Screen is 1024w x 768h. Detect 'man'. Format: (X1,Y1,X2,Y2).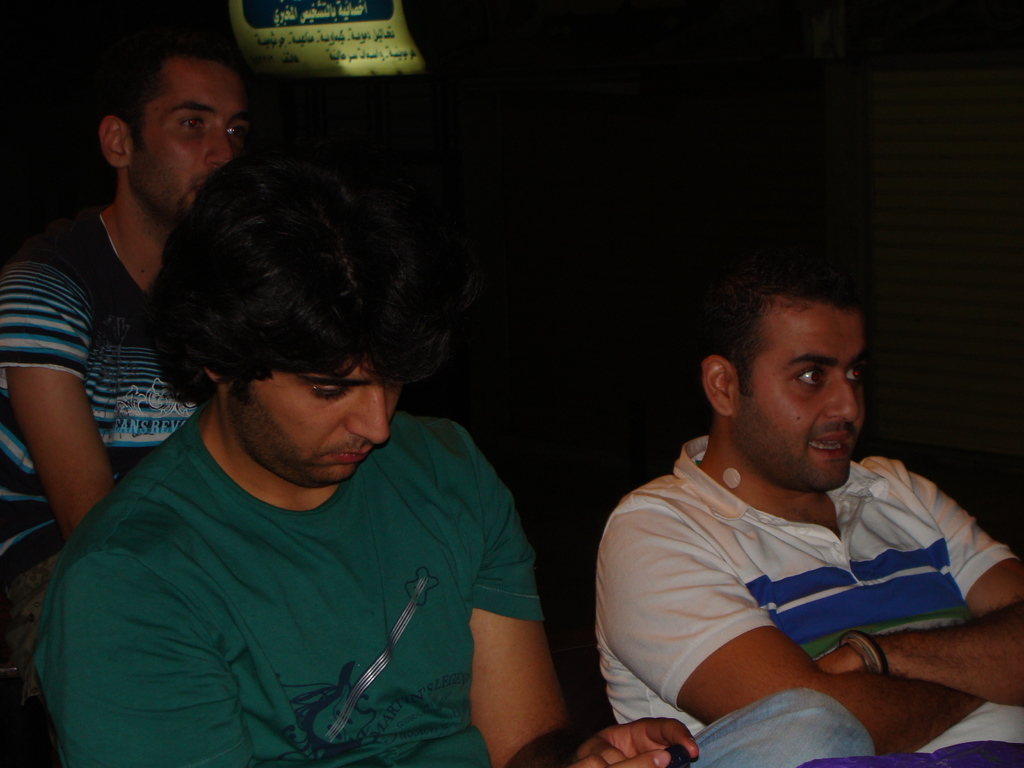
(36,145,888,767).
